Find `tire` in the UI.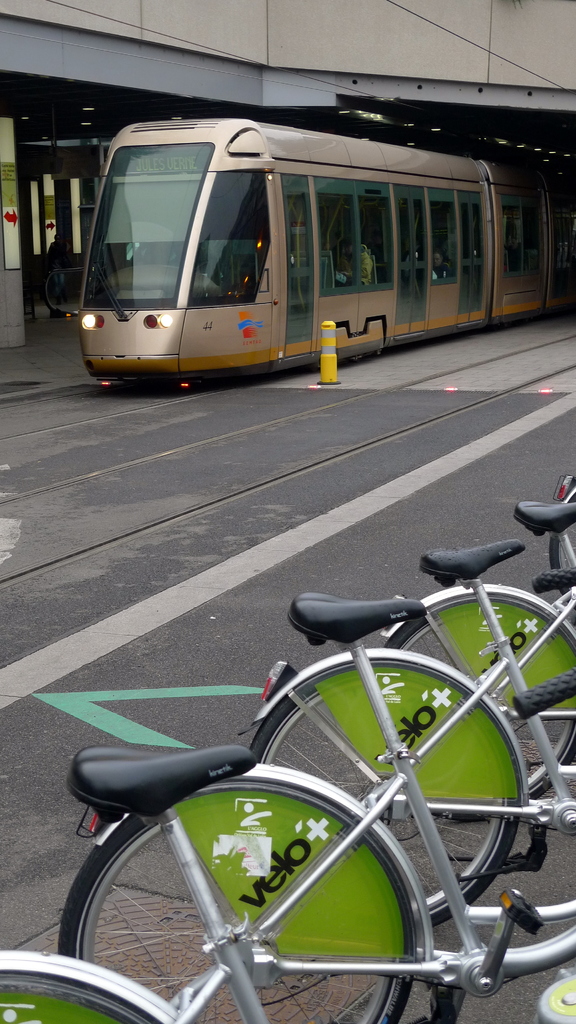
UI element at <region>248, 657, 508, 922</region>.
